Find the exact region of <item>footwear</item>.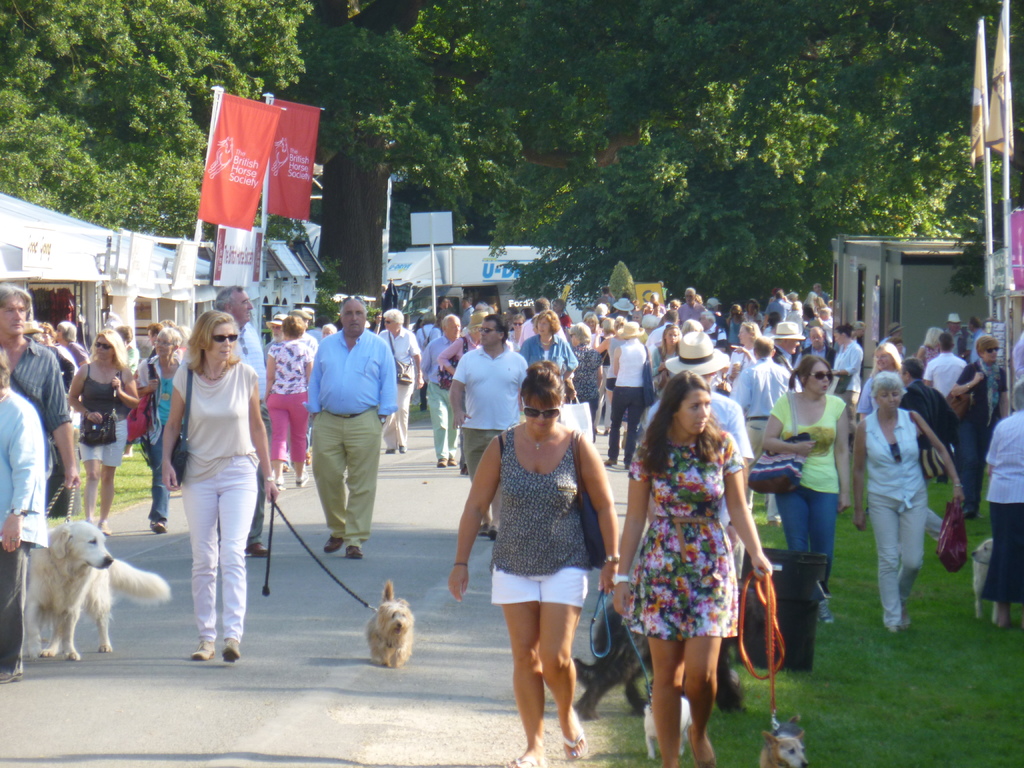
Exact region: box(1, 667, 25, 683).
